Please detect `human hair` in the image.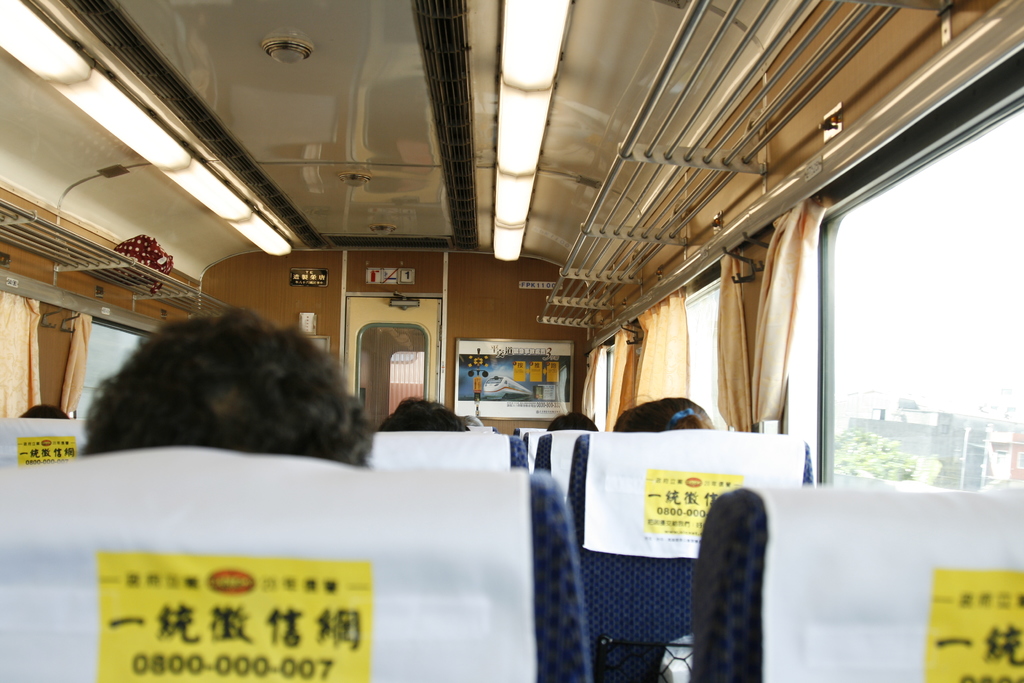
select_region(74, 313, 376, 480).
